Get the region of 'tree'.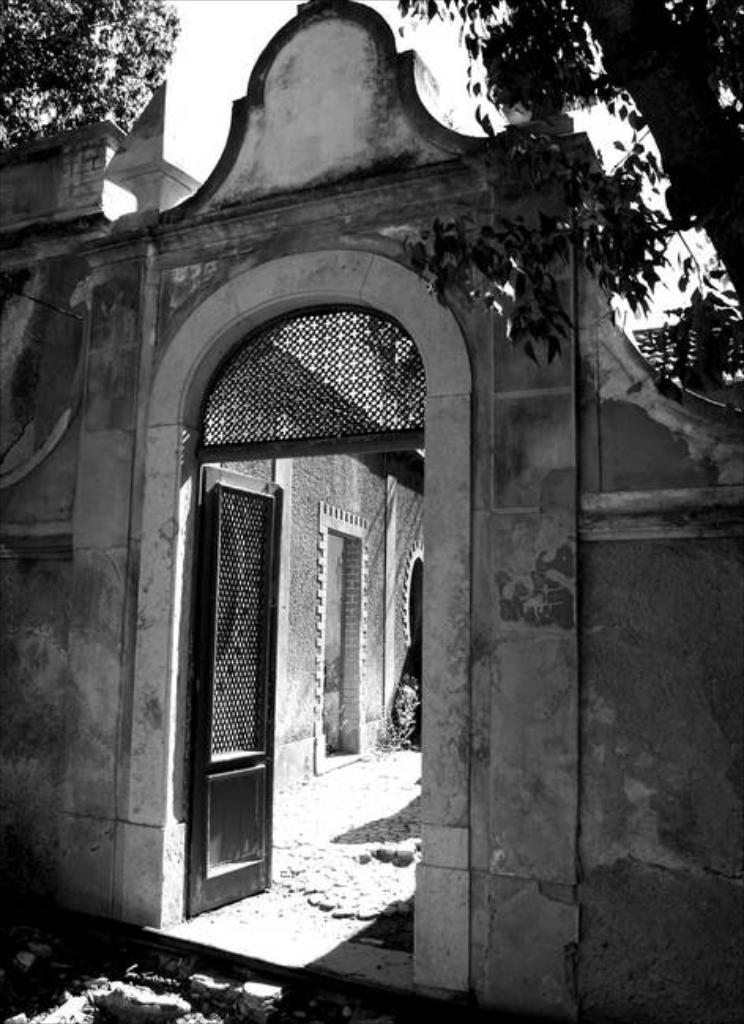
pyautogui.locateOnScreen(405, 0, 742, 424).
